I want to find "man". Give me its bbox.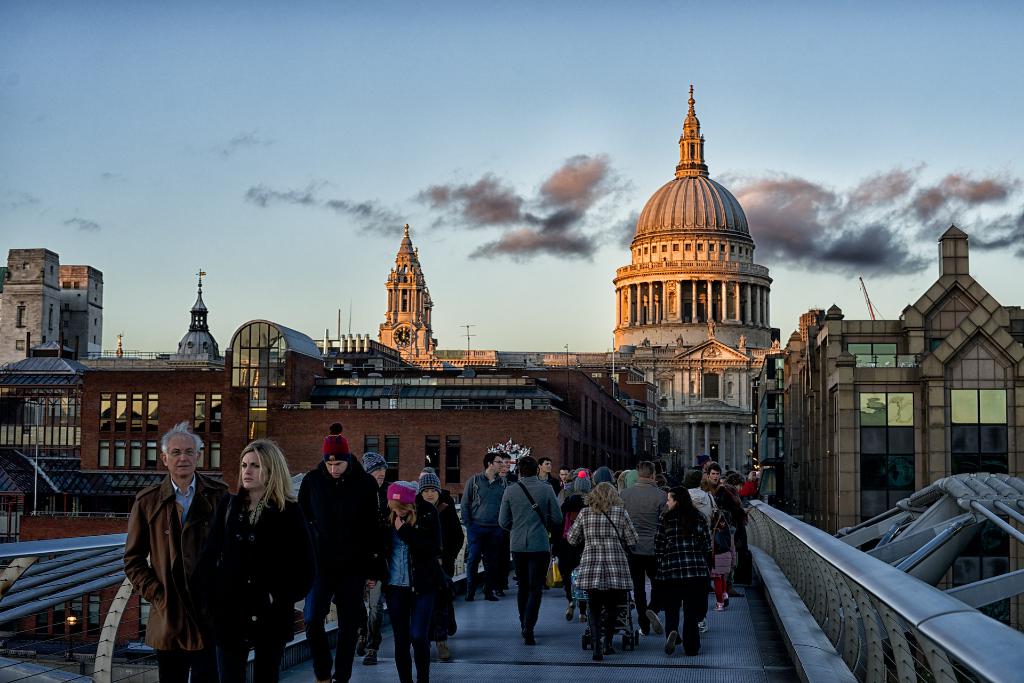
300 434 382 682.
